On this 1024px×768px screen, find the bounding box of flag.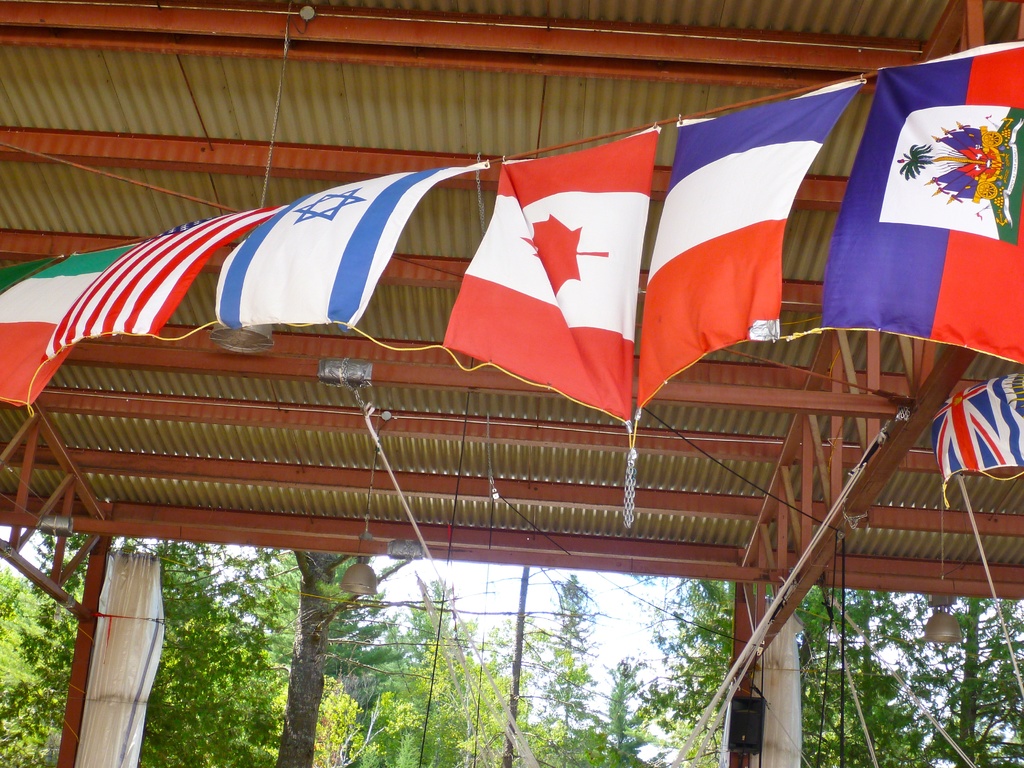
Bounding box: 1 237 155 424.
